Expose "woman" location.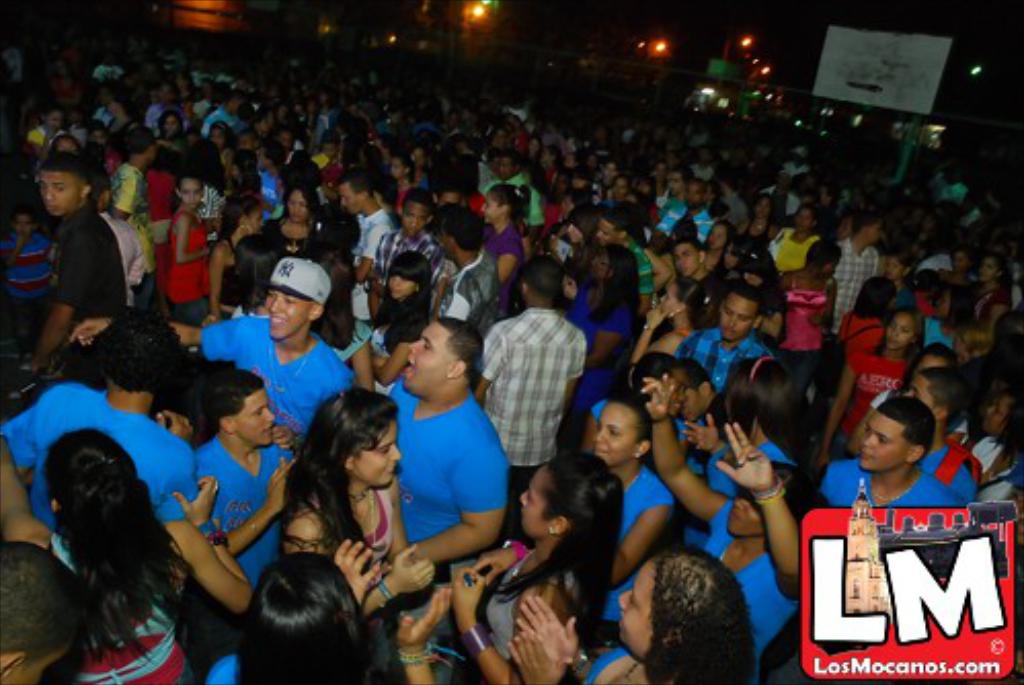
Exposed at [x1=365, y1=250, x2=431, y2=388].
